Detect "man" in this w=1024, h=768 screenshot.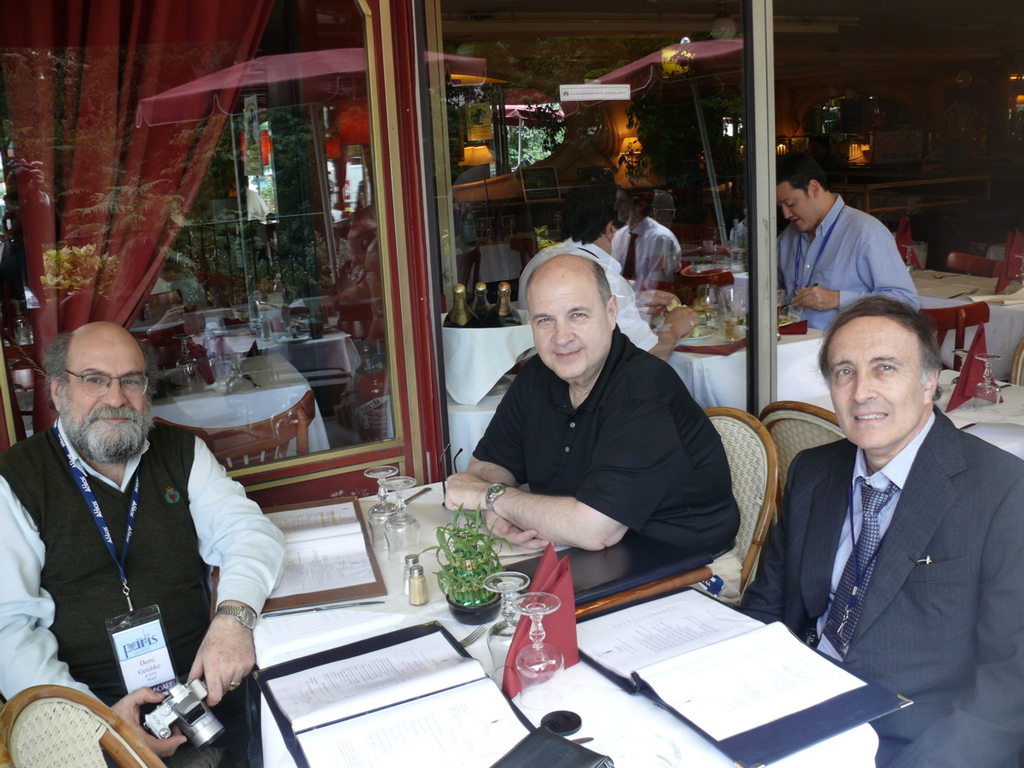
Detection: box=[438, 253, 751, 608].
